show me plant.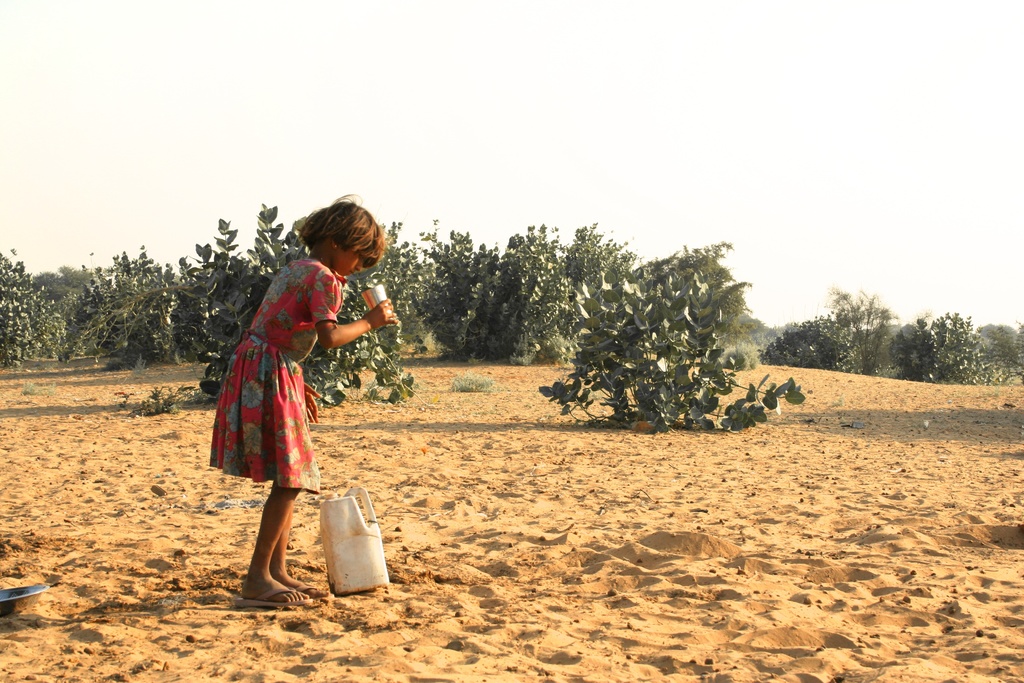
plant is here: detection(900, 312, 1018, 390).
